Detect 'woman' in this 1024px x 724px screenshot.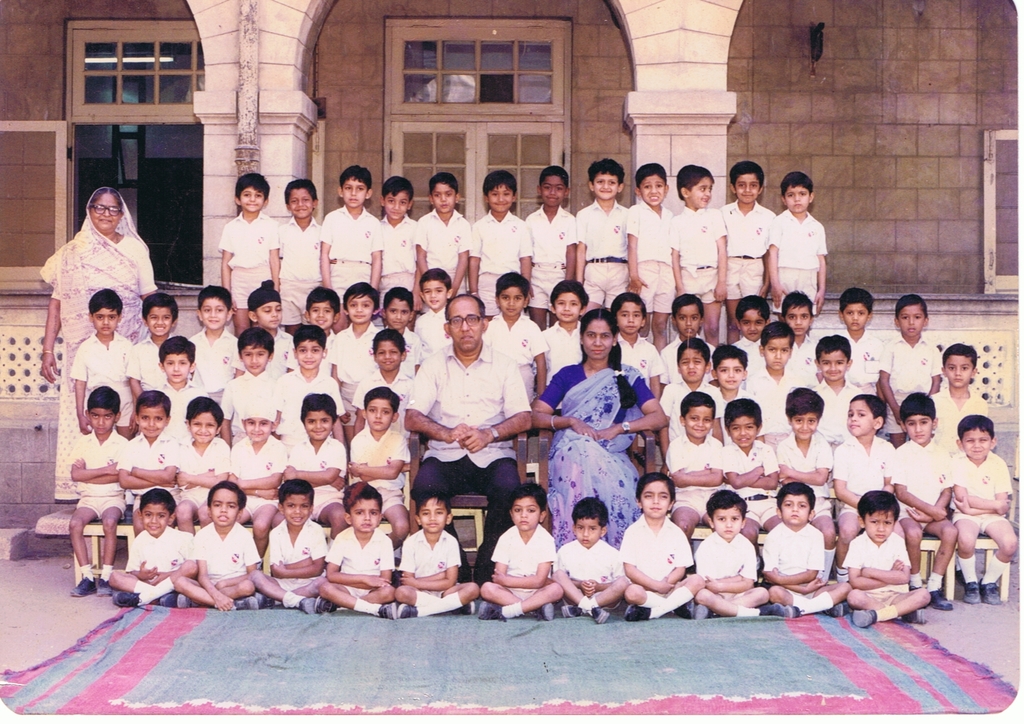
Detection: (x1=38, y1=185, x2=154, y2=515).
